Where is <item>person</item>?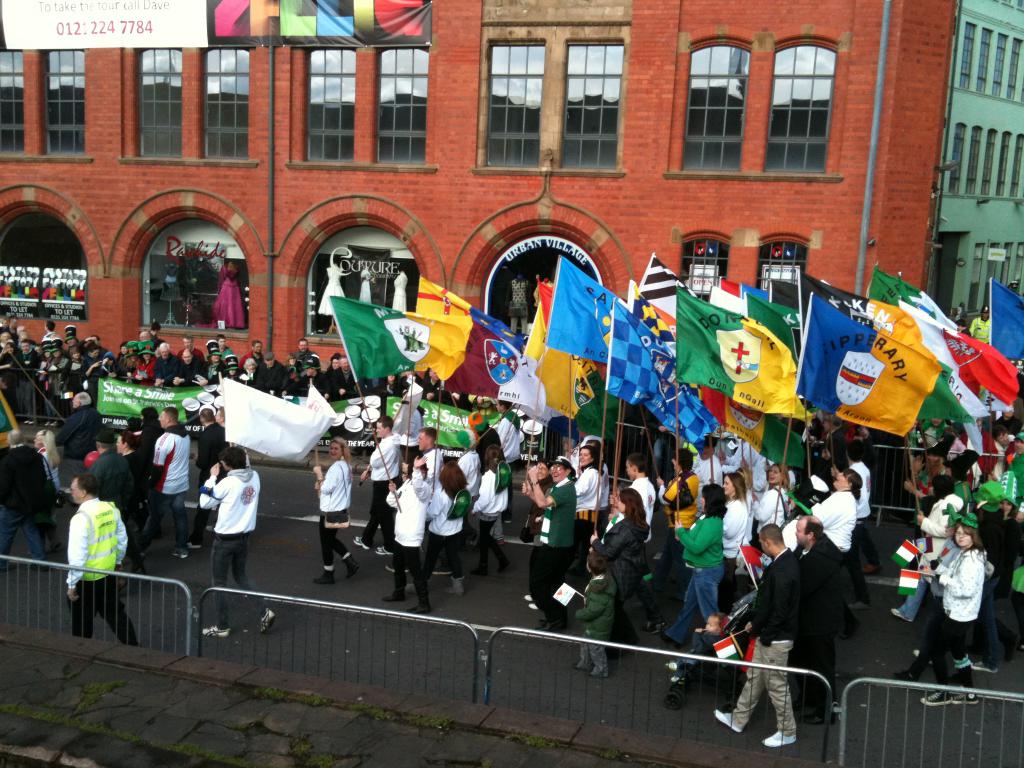
<region>713, 525, 806, 746</region>.
